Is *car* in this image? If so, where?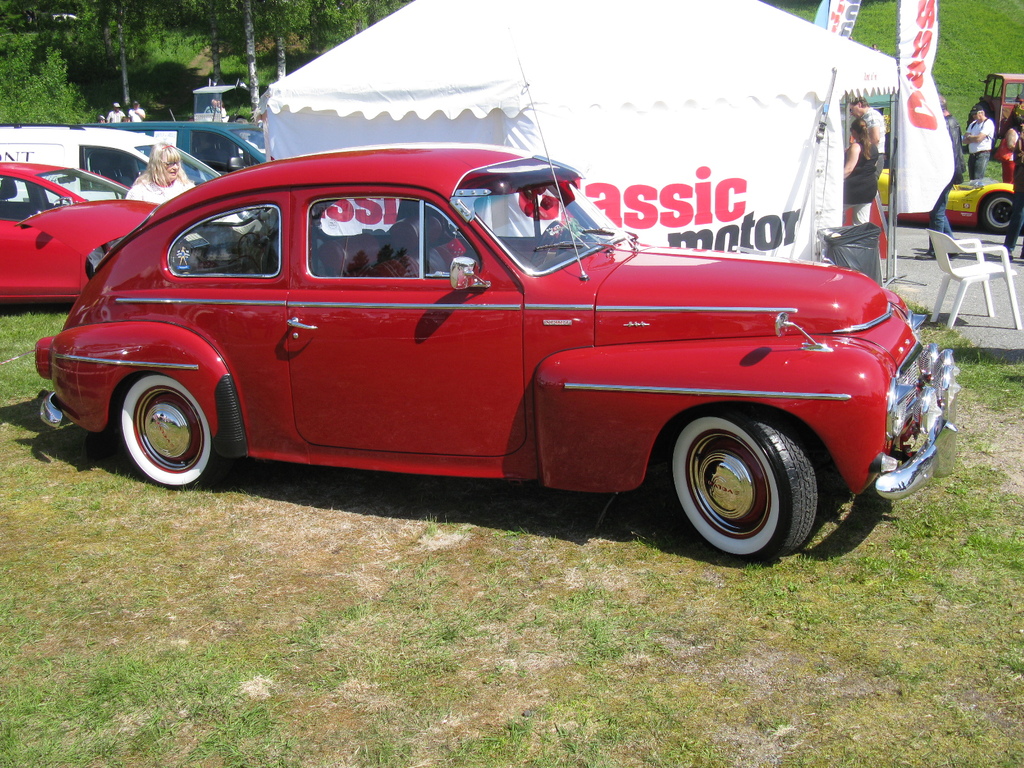
Yes, at box(0, 120, 221, 207).
